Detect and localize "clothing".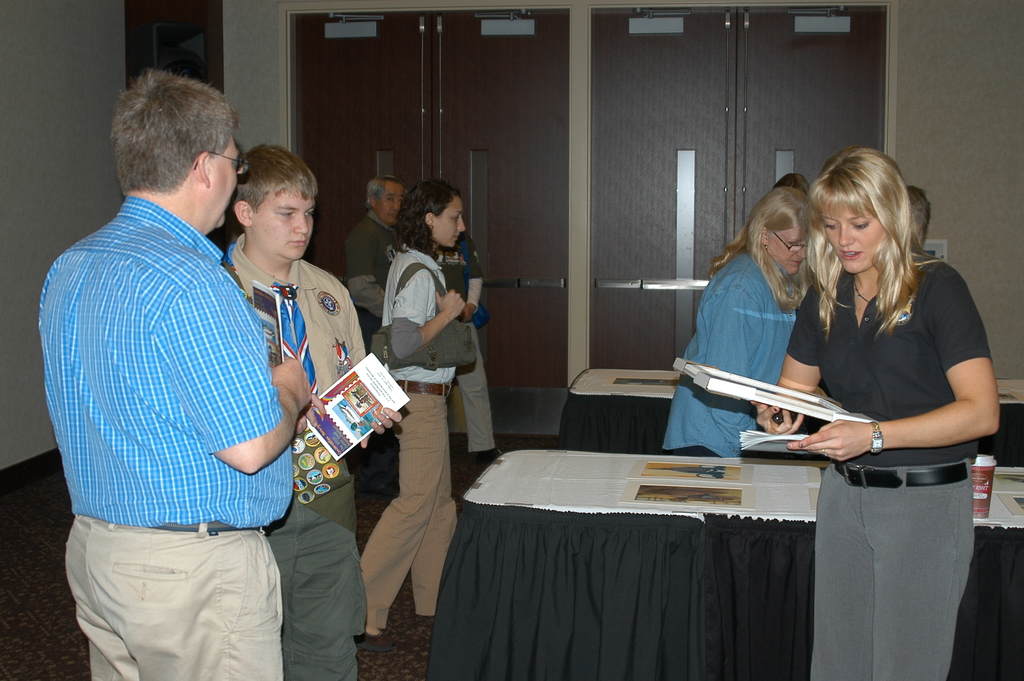
Localized at [433,235,499,453].
